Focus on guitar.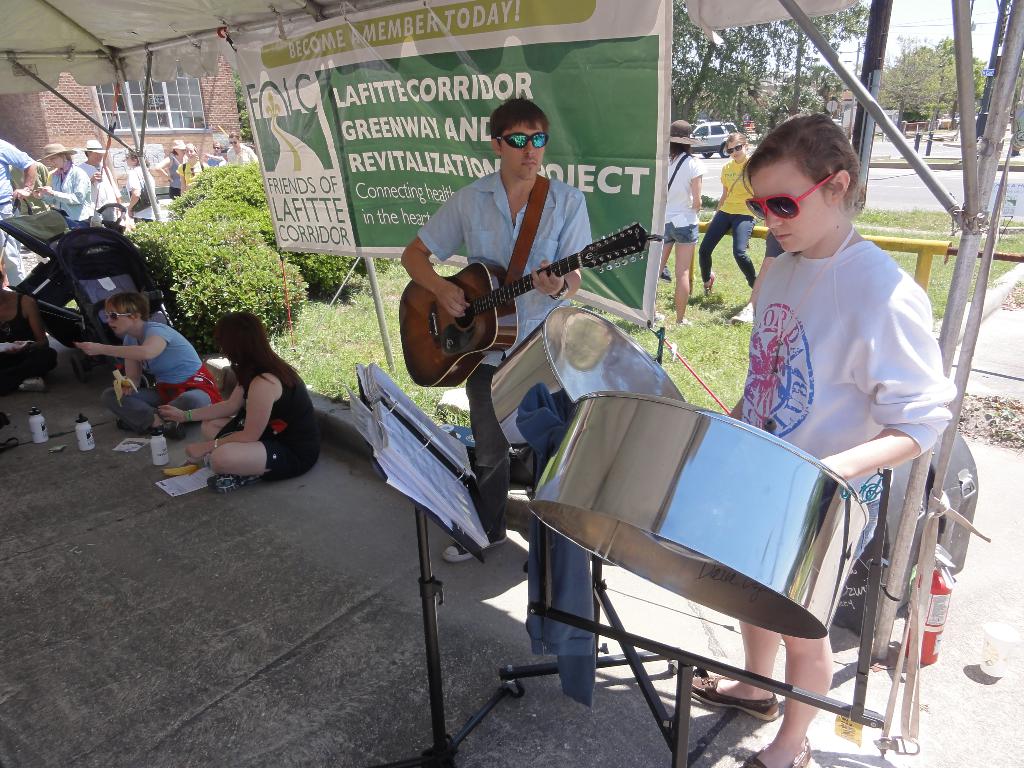
Focused at {"x1": 397, "y1": 223, "x2": 653, "y2": 390}.
